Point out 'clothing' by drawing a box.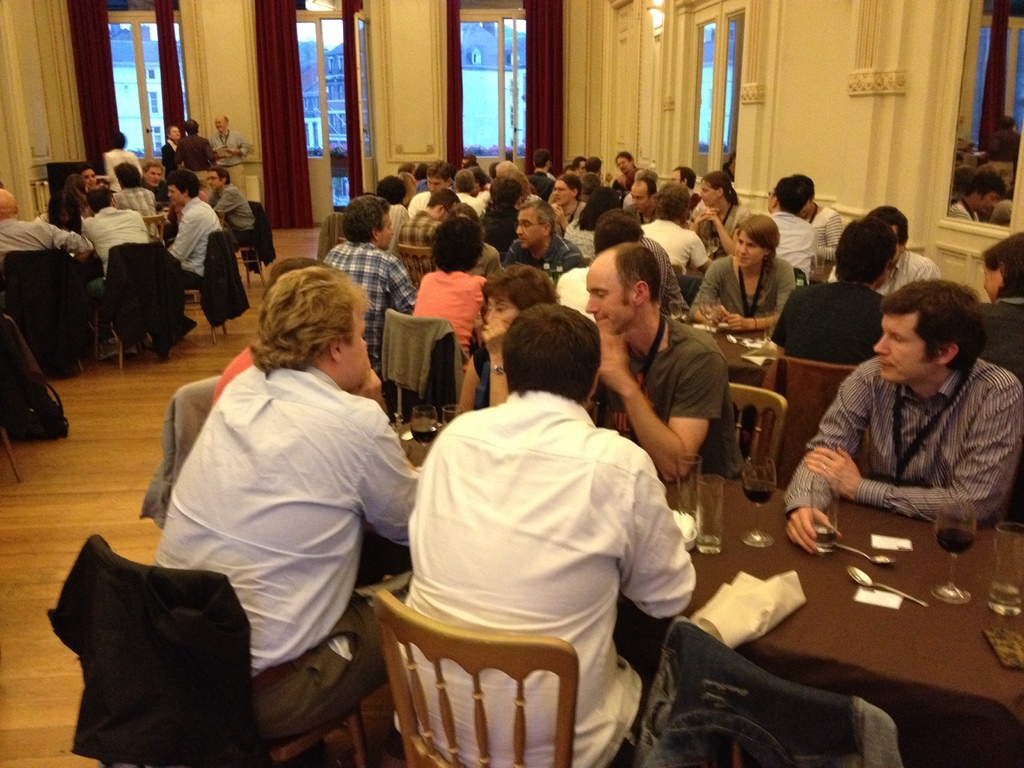
bbox=(324, 241, 417, 380).
